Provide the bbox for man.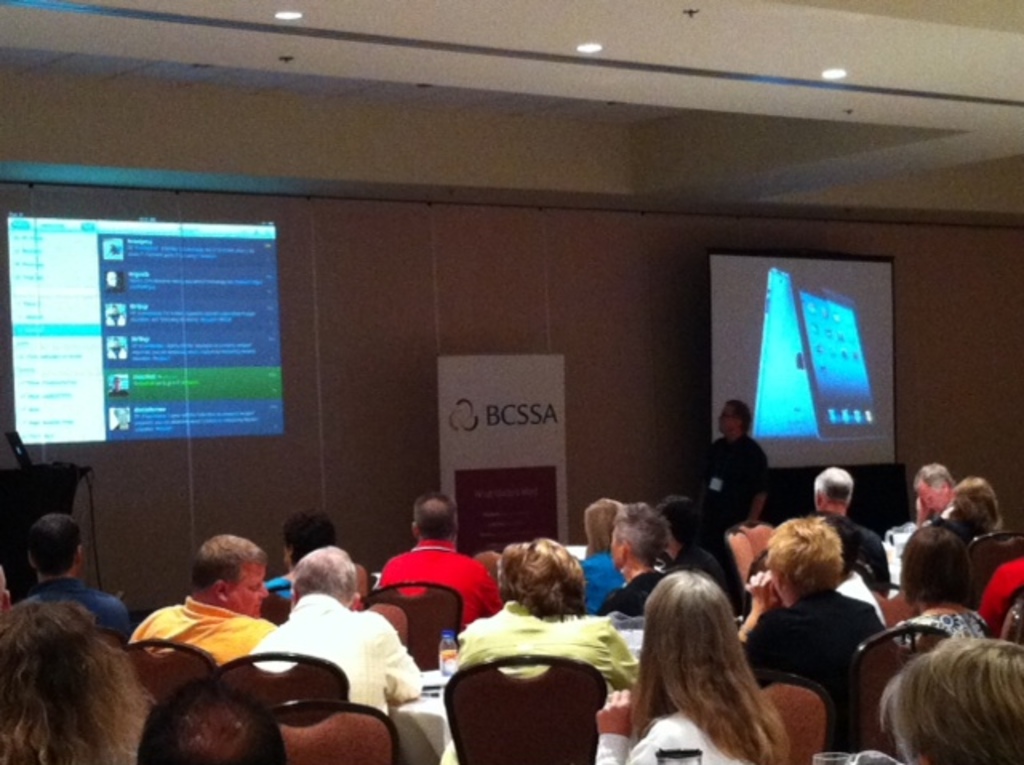
<bbox>8, 512, 126, 637</bbox>.
